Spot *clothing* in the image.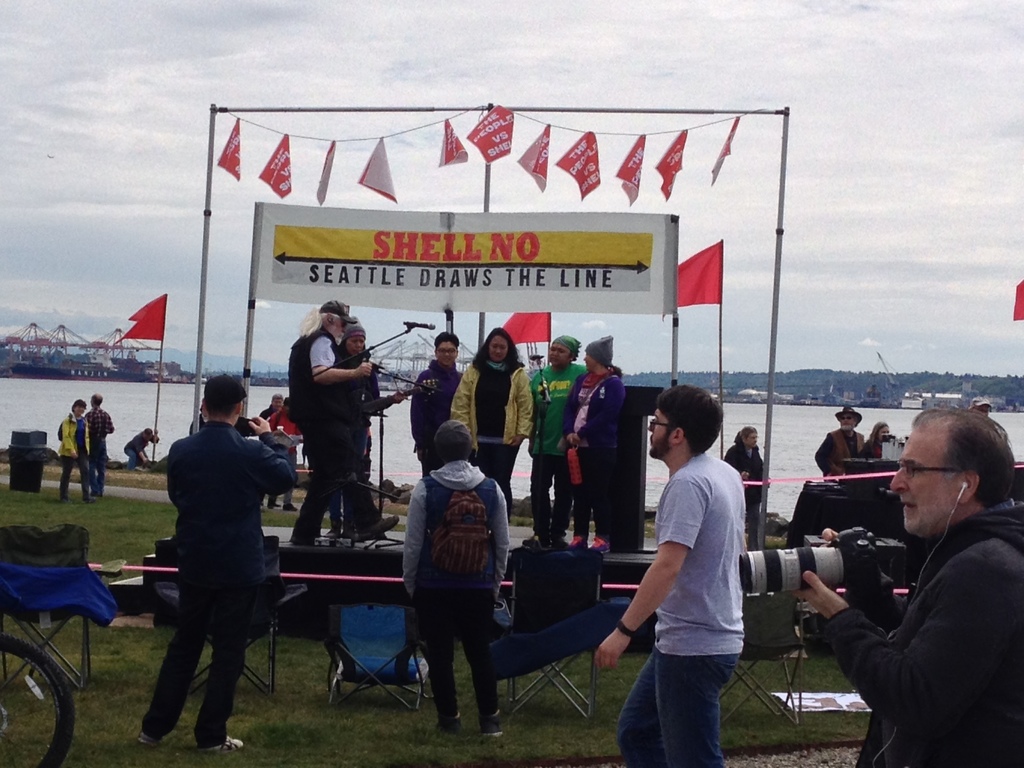
*clothing* found at region(408, 351, 463, 475).
